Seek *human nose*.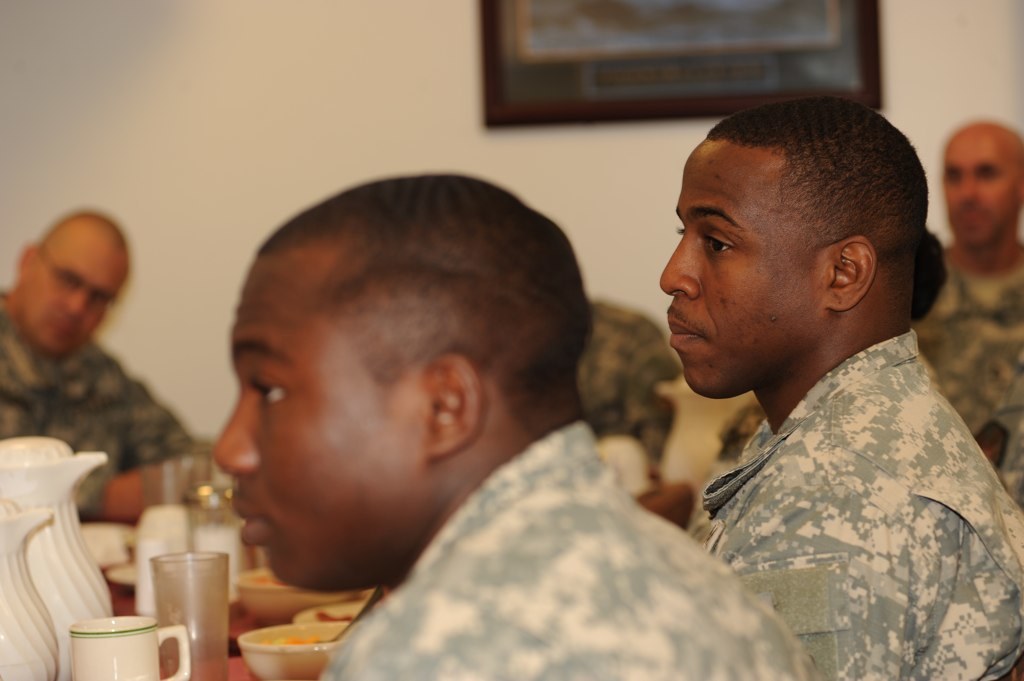
[left=651, top=231, right=706, bottom=300].
